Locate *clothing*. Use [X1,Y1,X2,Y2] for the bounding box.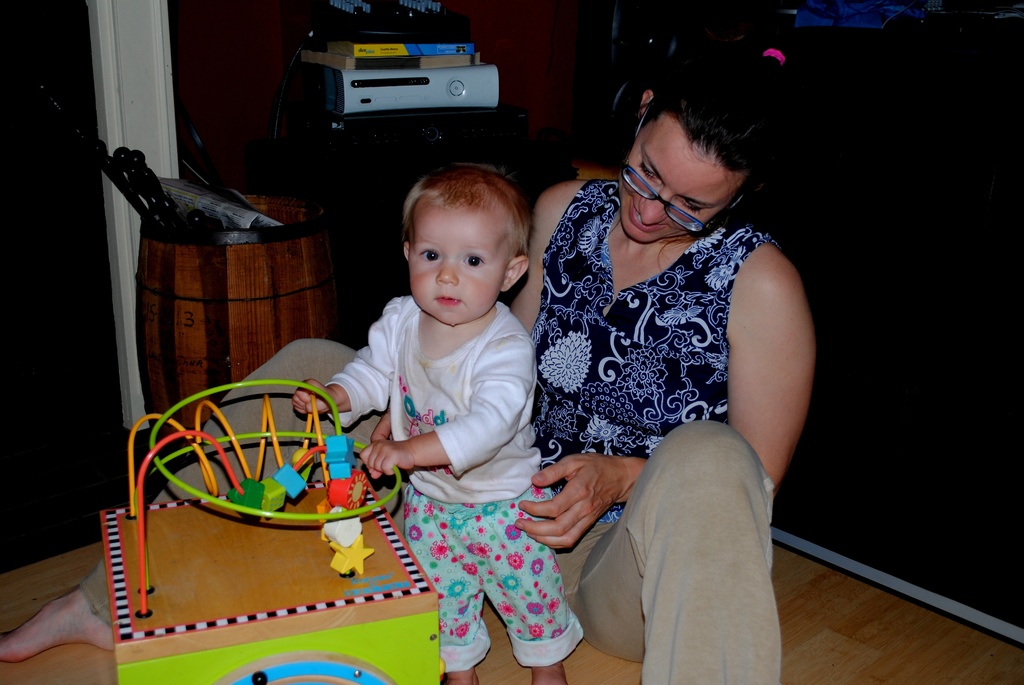
[333,235,563,650].
